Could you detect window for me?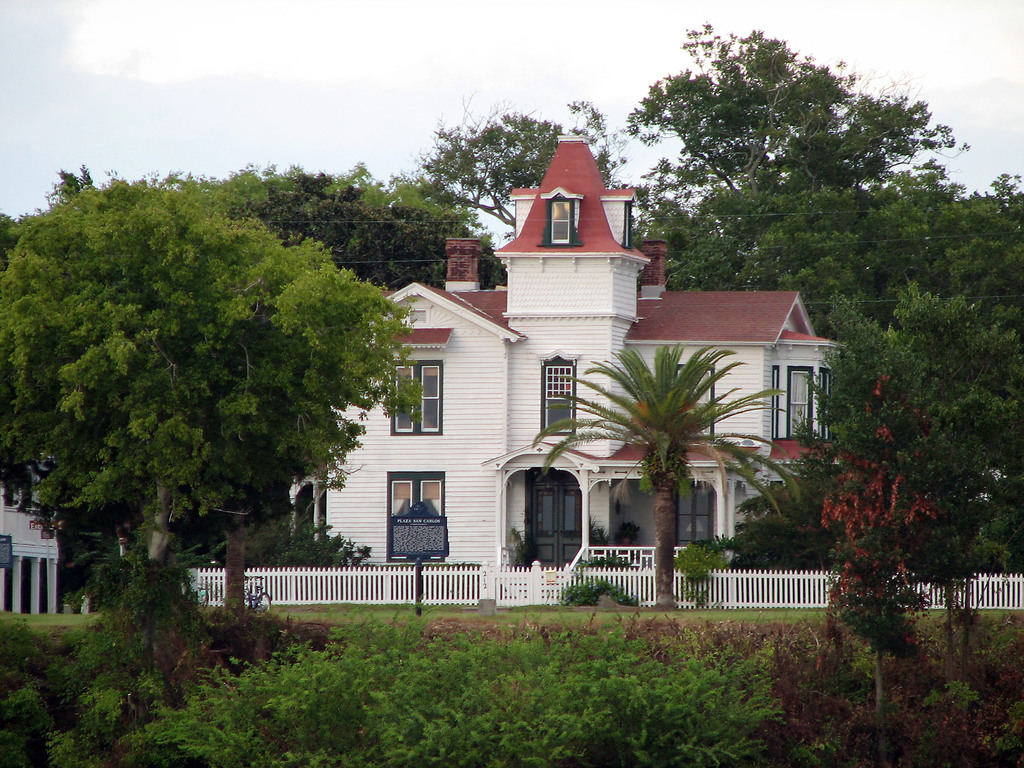
Detection result: <box>788,365,810,436</box>.
